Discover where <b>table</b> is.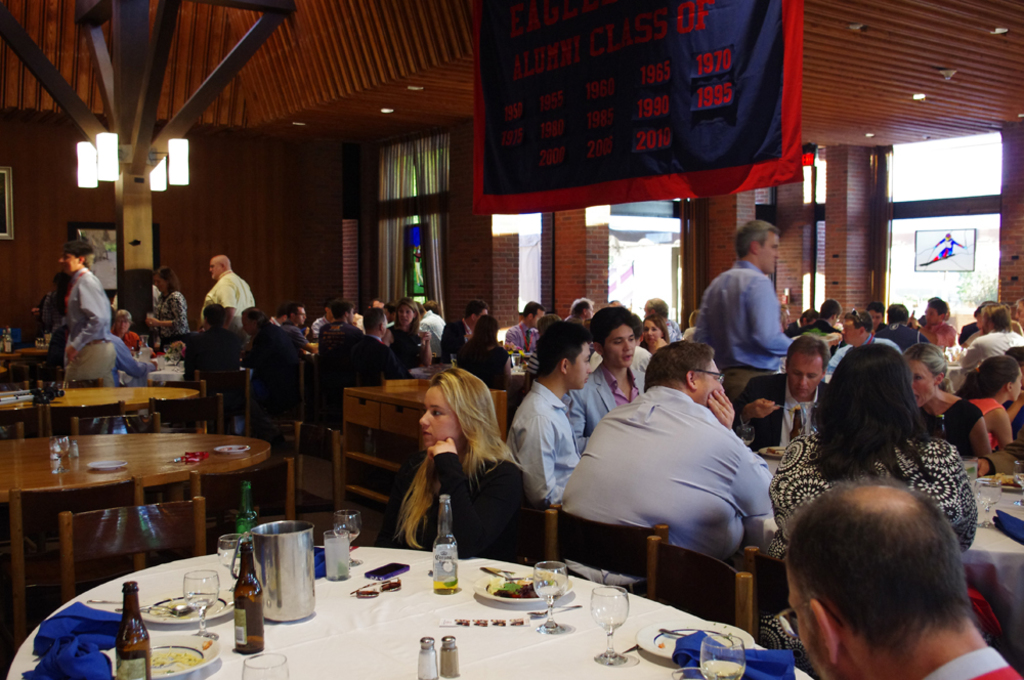
Discovered at region(0, 427, 267, 651).
